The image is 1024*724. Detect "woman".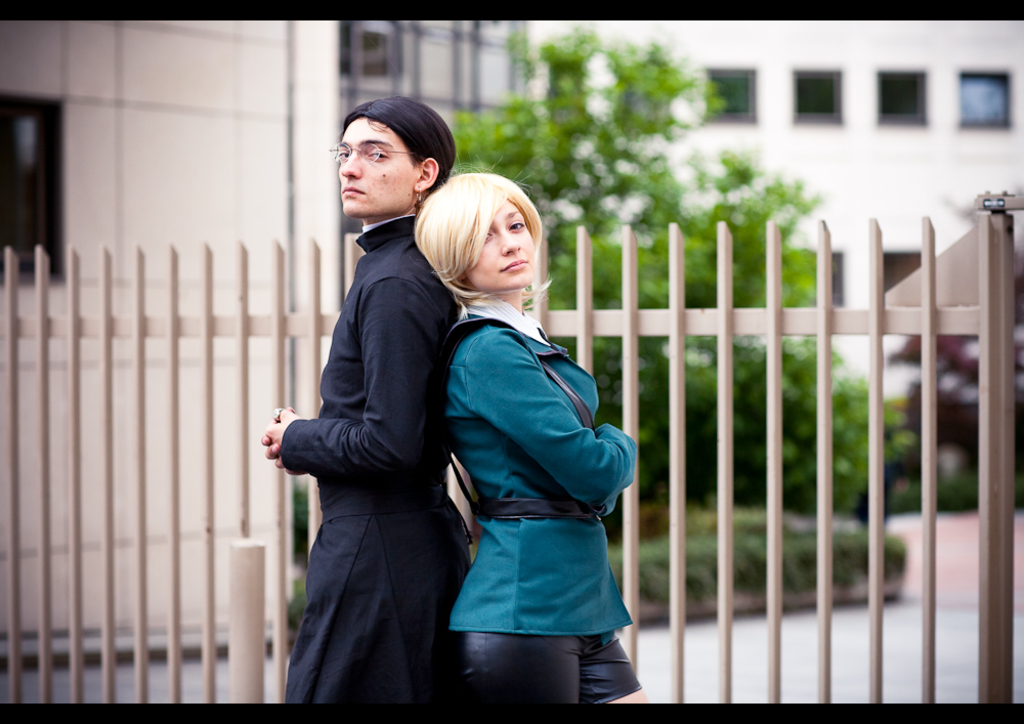
Detection: [left=406, top=167, right=654, bottom=715].
